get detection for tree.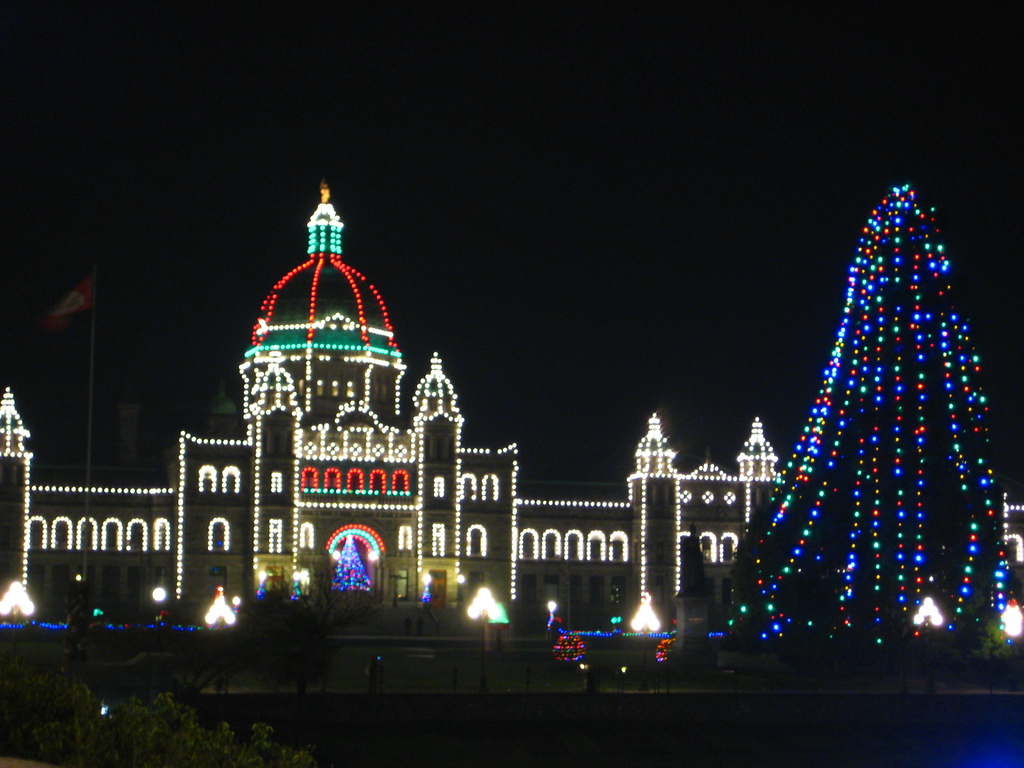
Detection: crop(230, 583, 343, 695).
